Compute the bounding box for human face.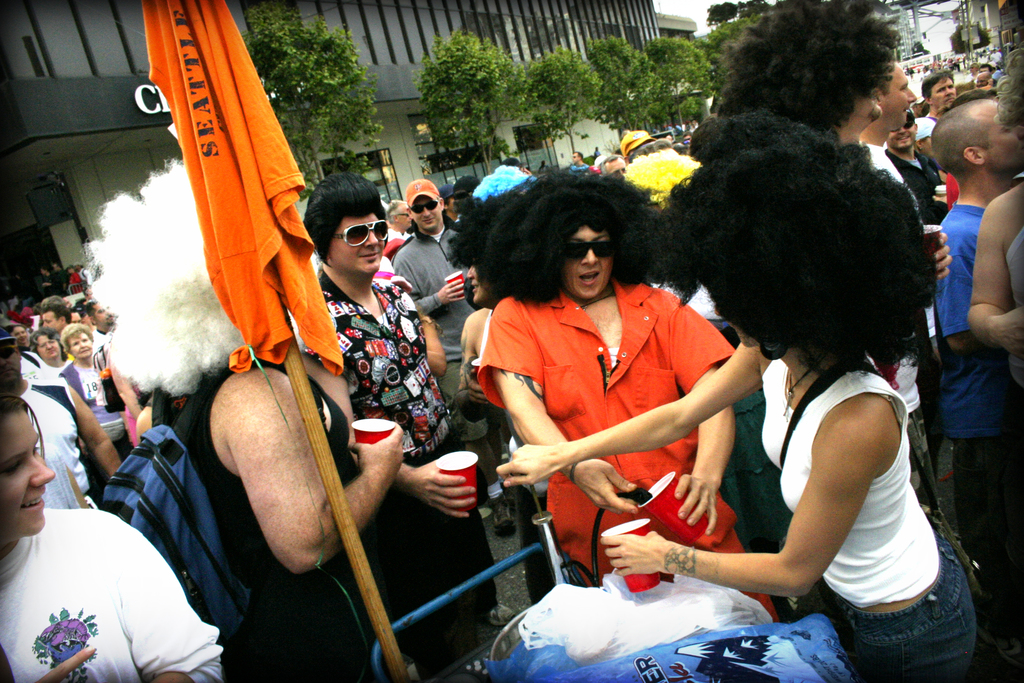
931,76,954,108.
